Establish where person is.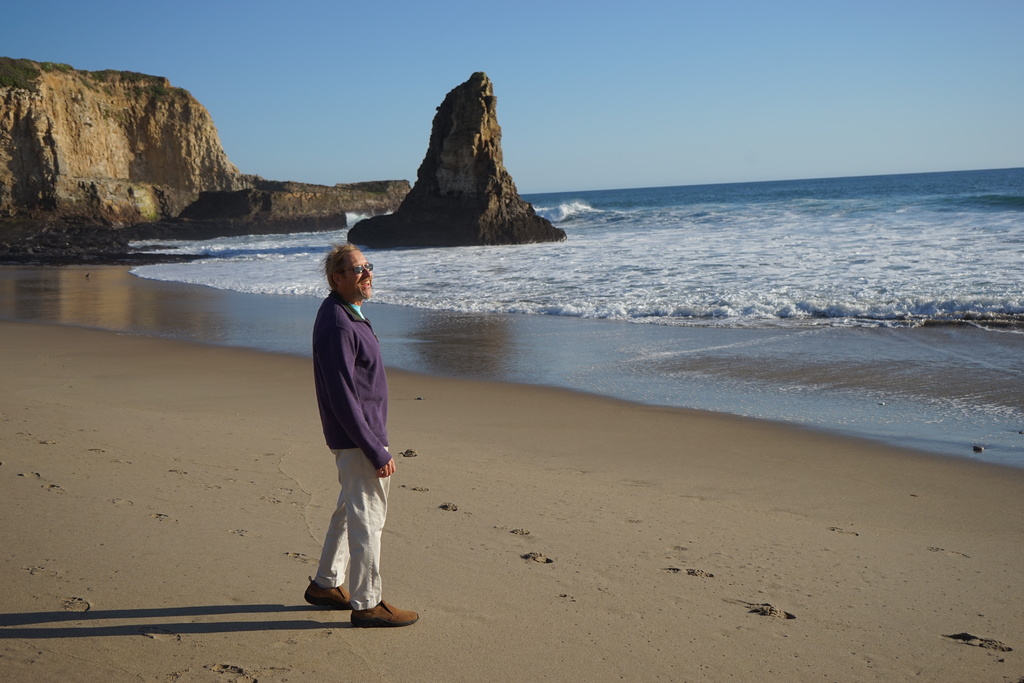
Established at x1=305 y1=249 x2=417 y2=622.
